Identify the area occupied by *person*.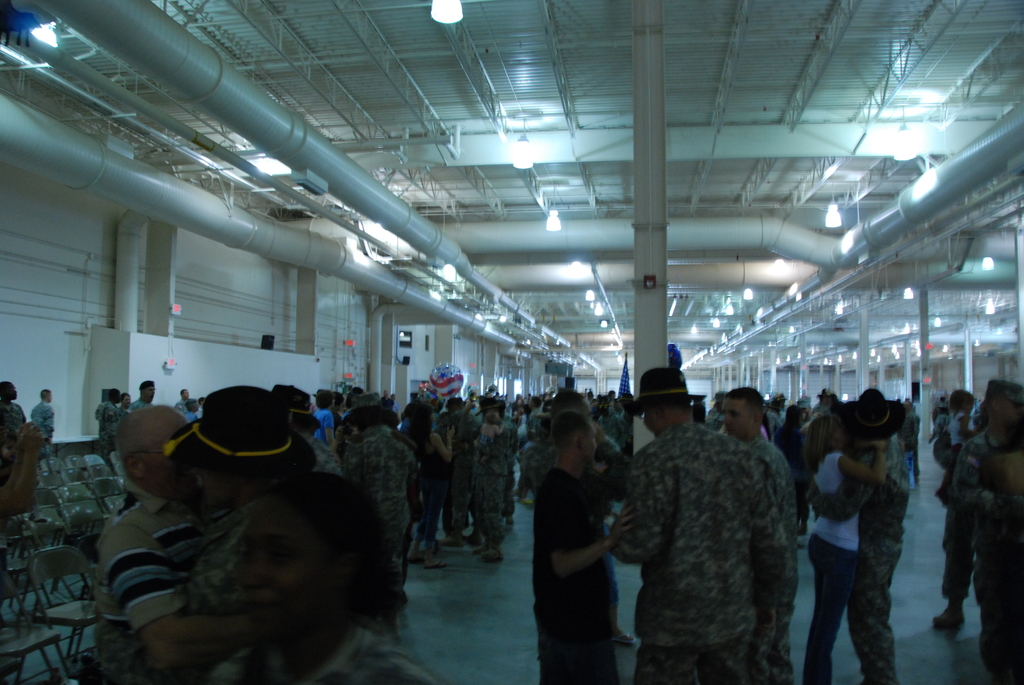
Area: l=534, t=408, r=639, b=684.
